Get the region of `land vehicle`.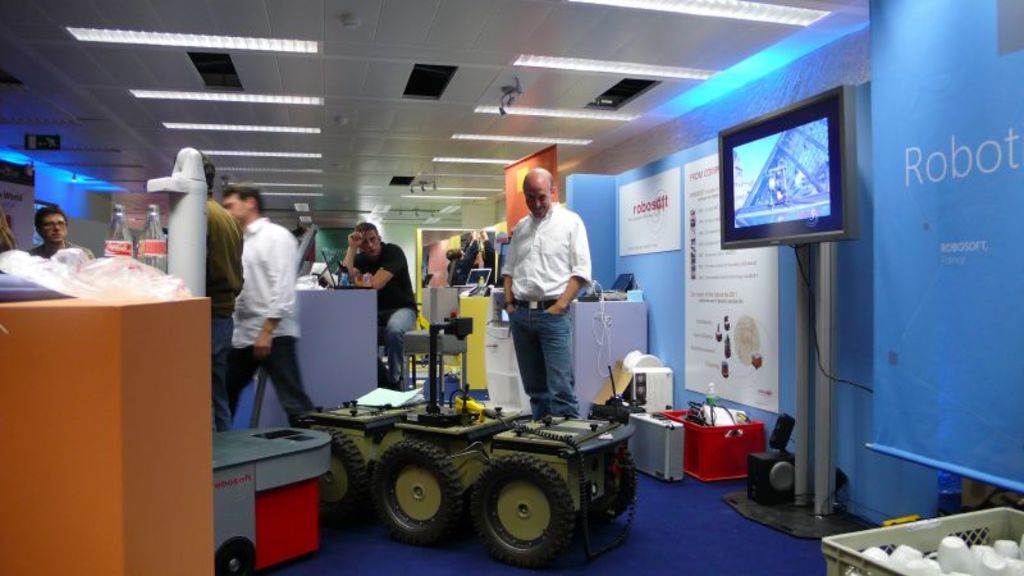
<box>339,315,653,575</box>.
